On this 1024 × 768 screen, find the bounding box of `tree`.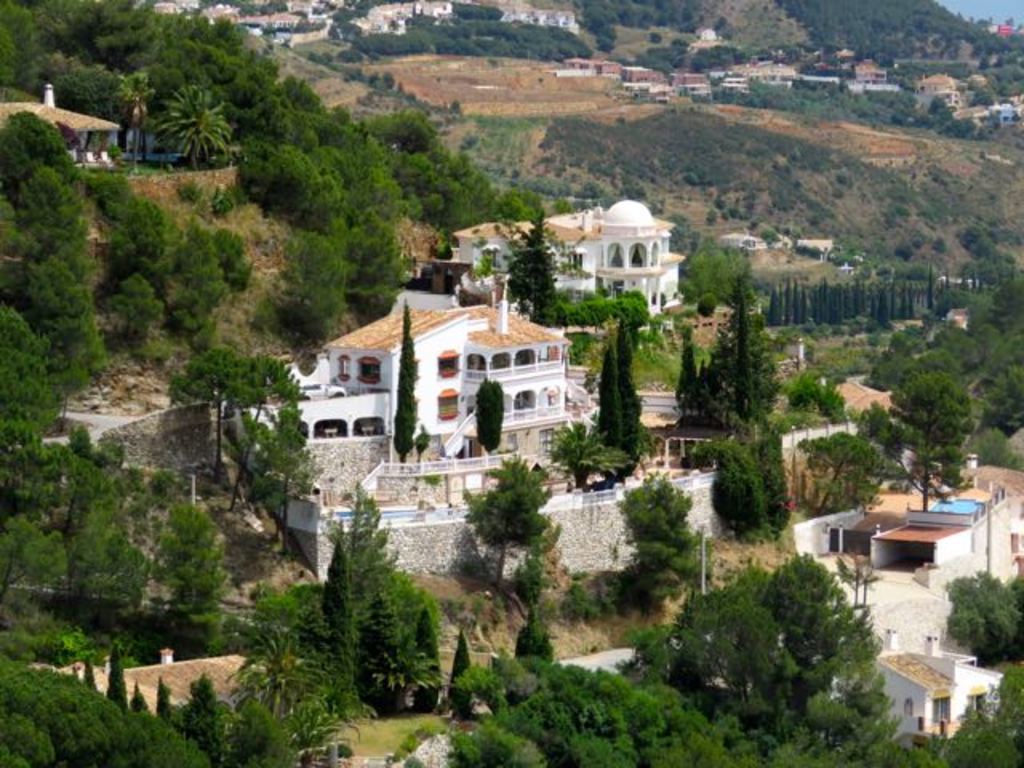
Bounding box: box(470, 376, 515, 472).
